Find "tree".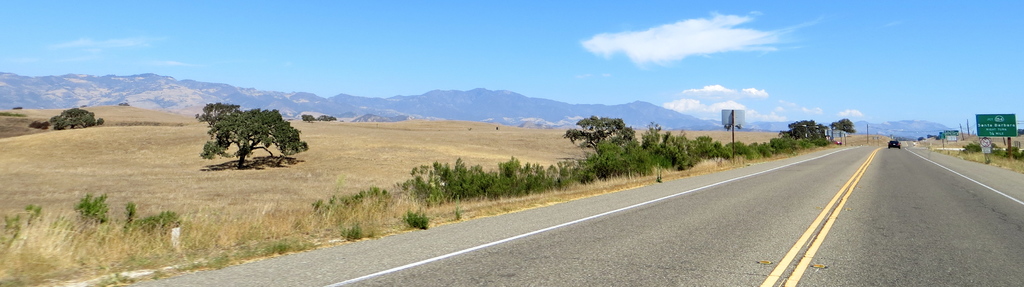
(x1=1017, y1=126, x2=1023, y2=146).
